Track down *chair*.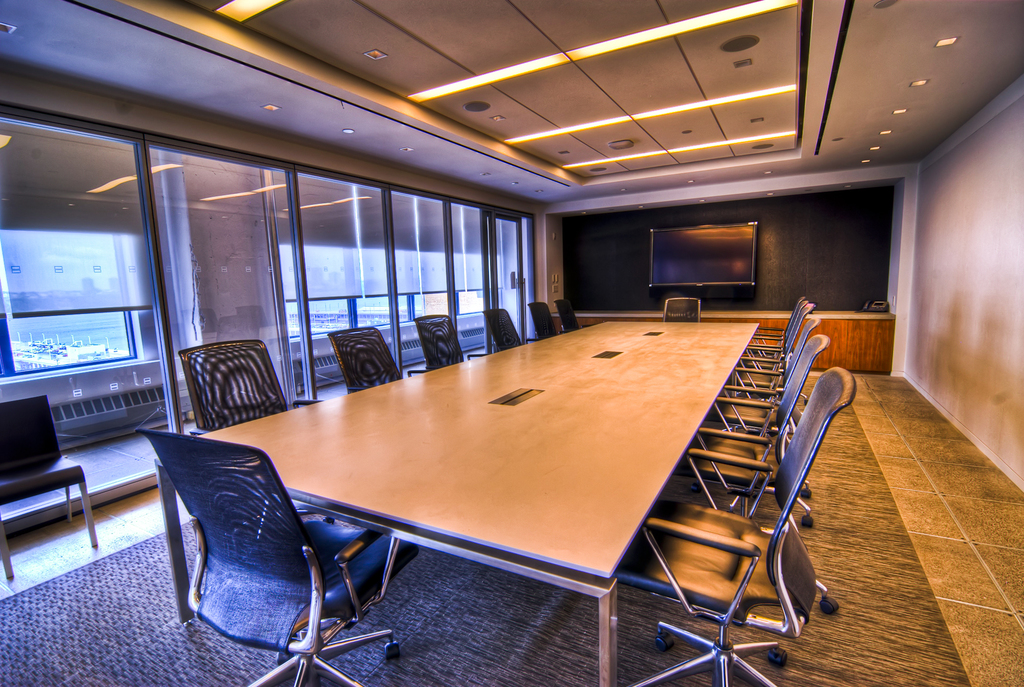
Tracked to bbox=[147, 419, 365, 684].
